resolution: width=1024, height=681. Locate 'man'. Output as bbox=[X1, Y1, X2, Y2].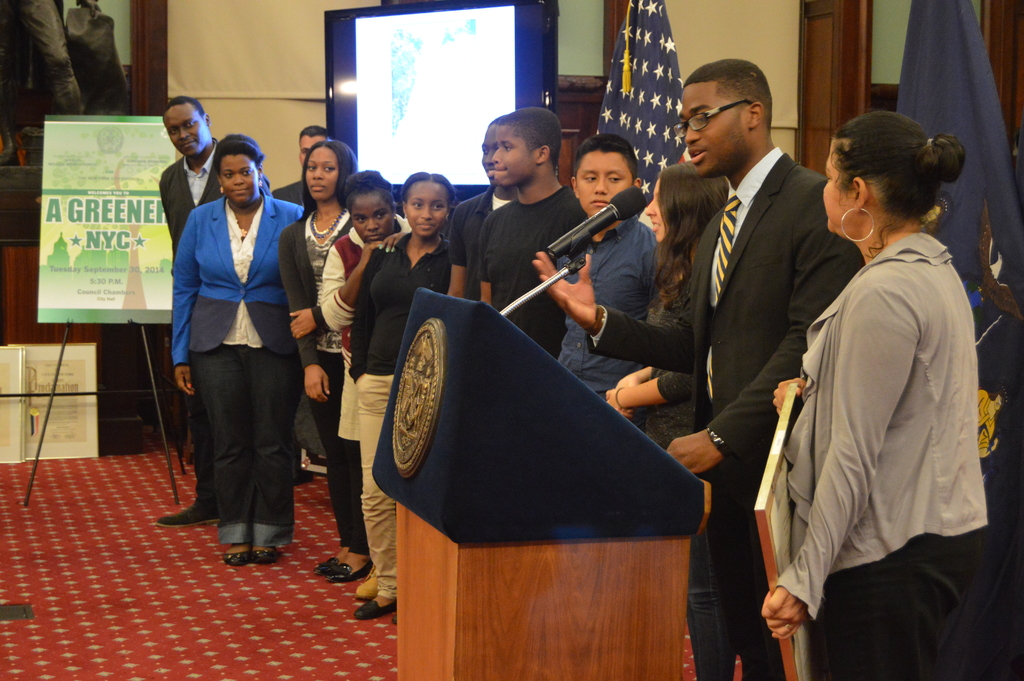
bbox=[268, 126, 330, 204].
